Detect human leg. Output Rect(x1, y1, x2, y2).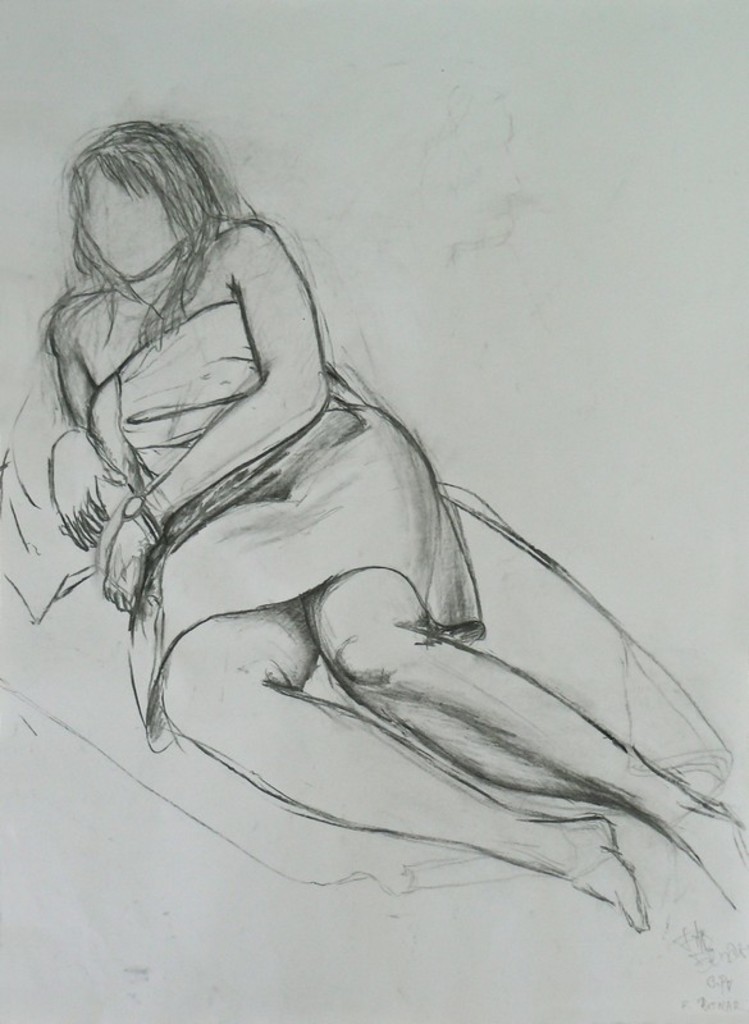
Rect(154, 616, 644, 934).
